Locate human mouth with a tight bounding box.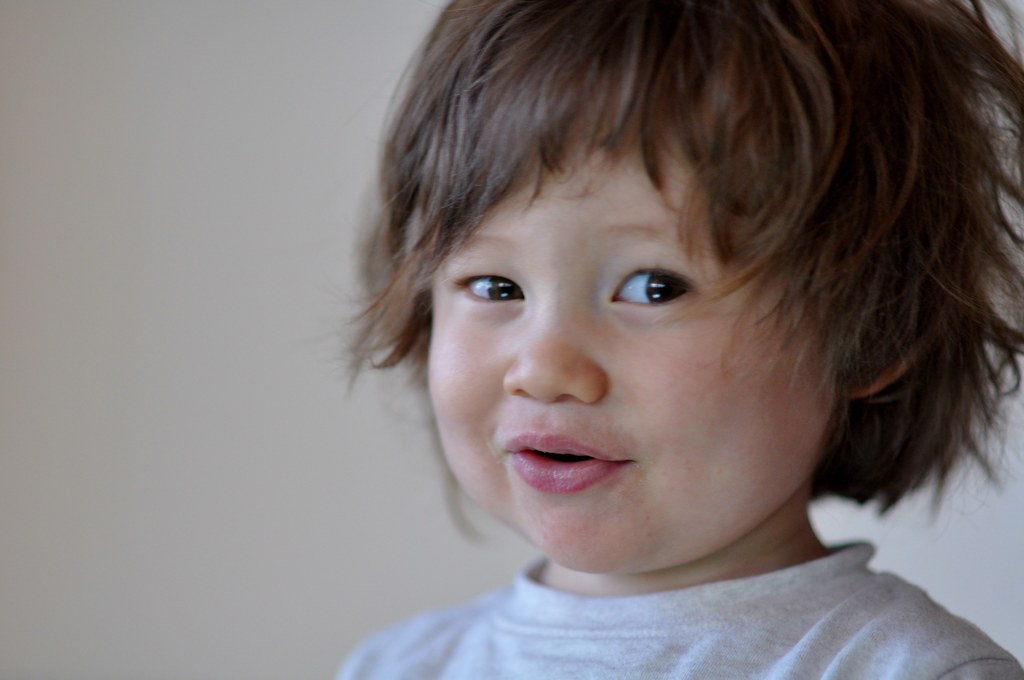
crop(506, 444, 647, 507).
